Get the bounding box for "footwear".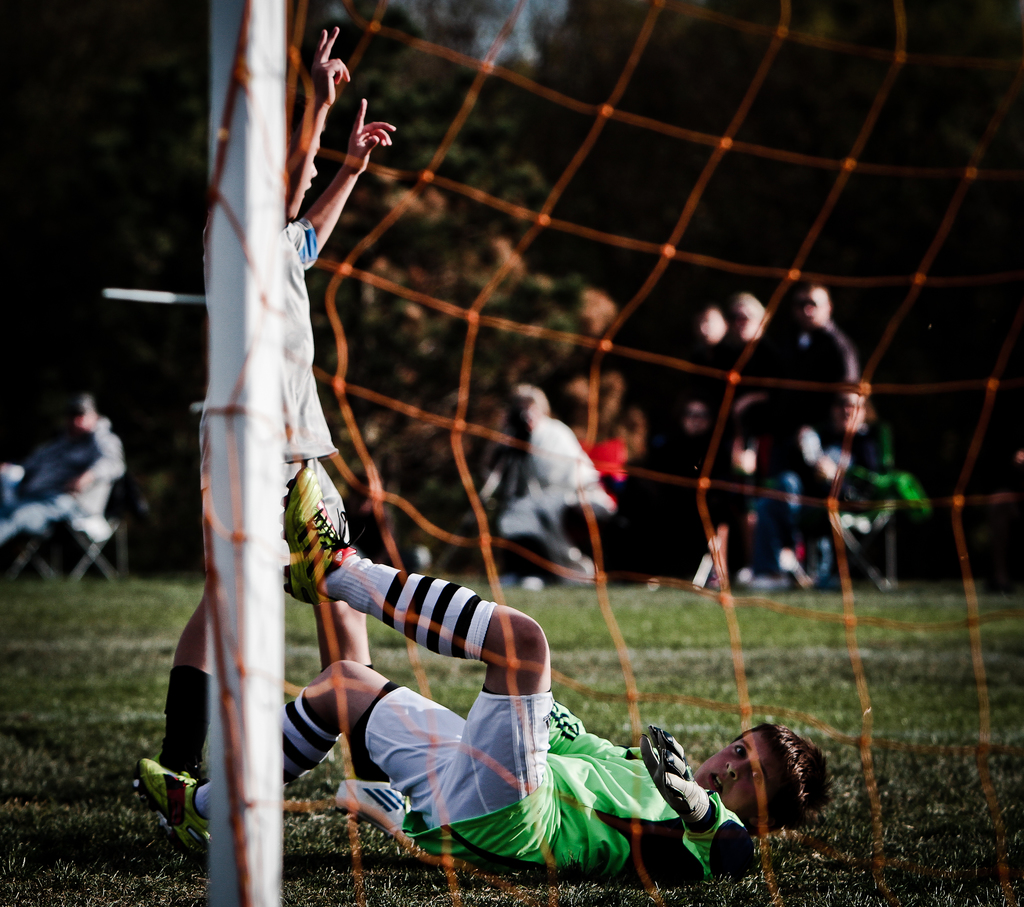
x1=279, y1=467, x2=356, y2=605.
